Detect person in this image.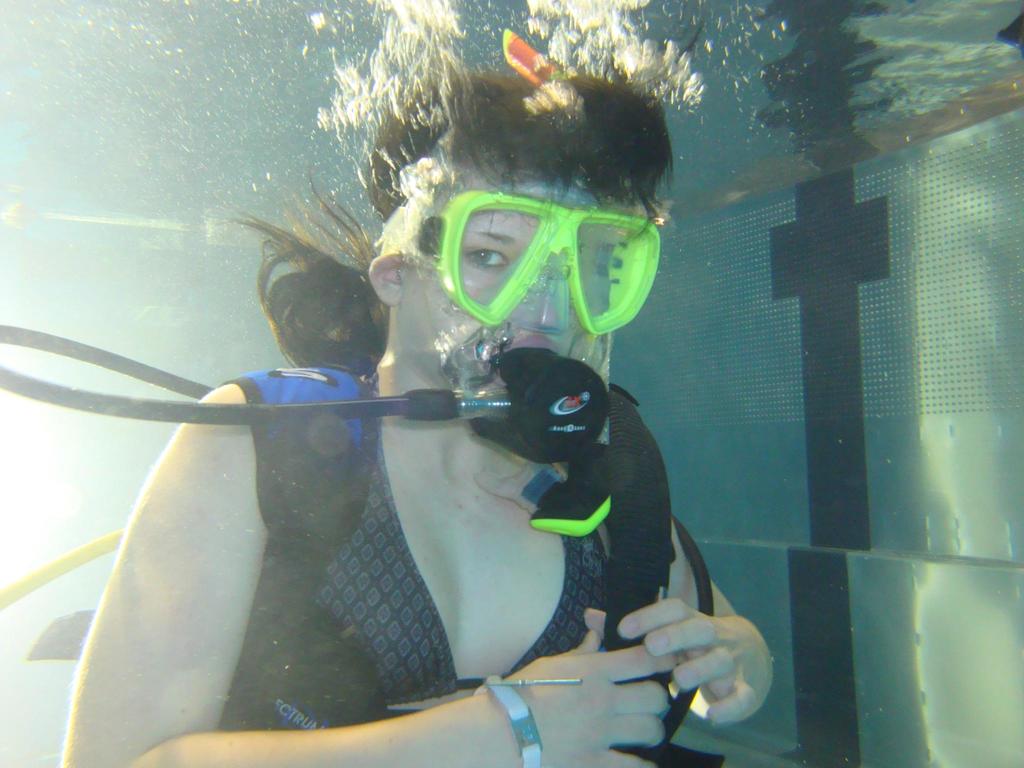
Detection: 65,70,771,767.
